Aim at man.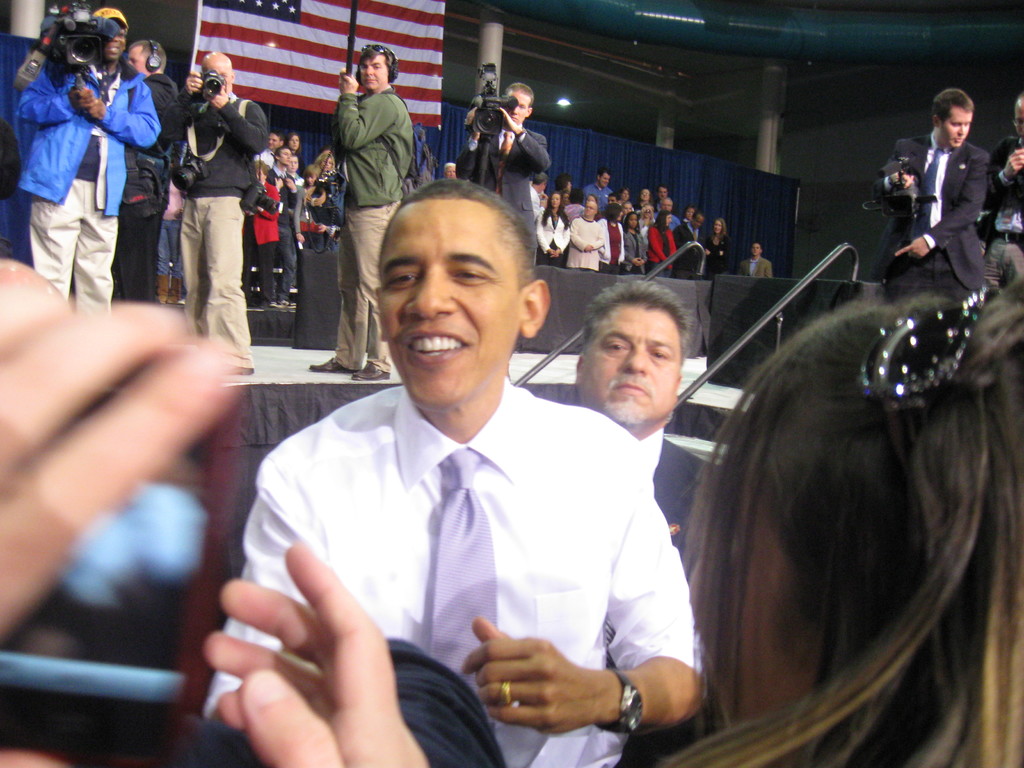
Aimed at box=[259, 129, 296, 173].
